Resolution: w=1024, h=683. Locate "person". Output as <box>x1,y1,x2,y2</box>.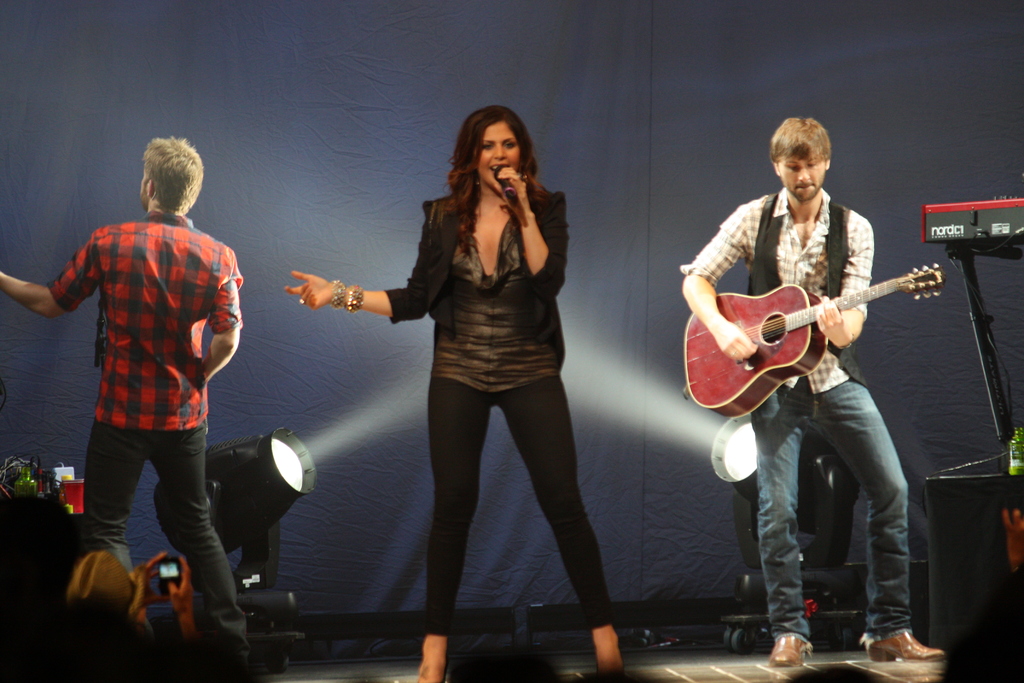
<box>0,139,271,682</box>.
